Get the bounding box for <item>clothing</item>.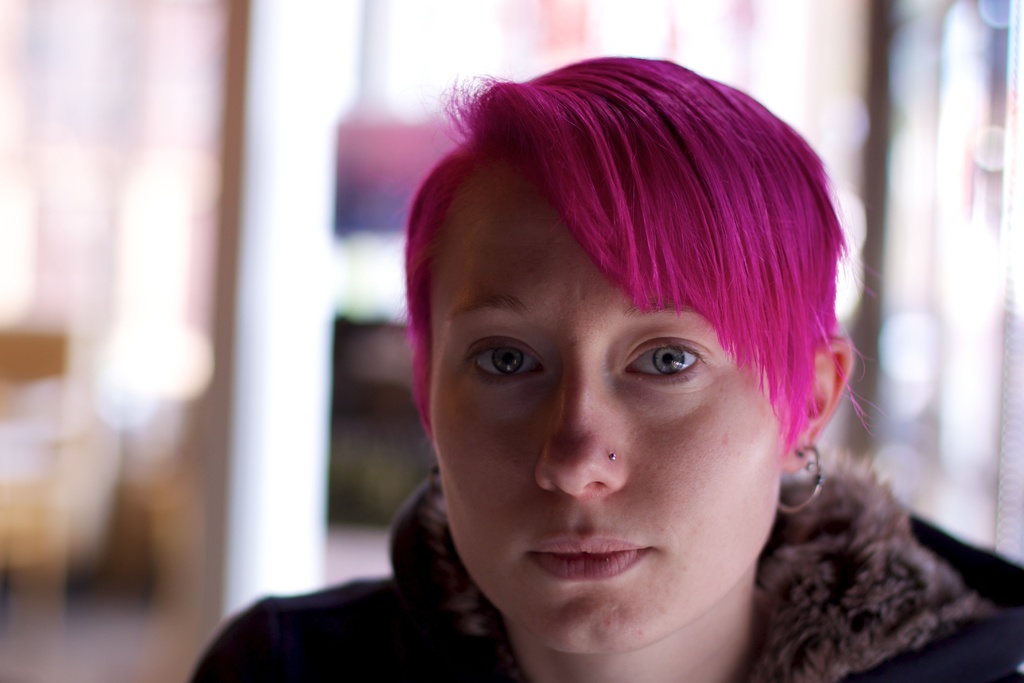
(186,463,1023,682).
